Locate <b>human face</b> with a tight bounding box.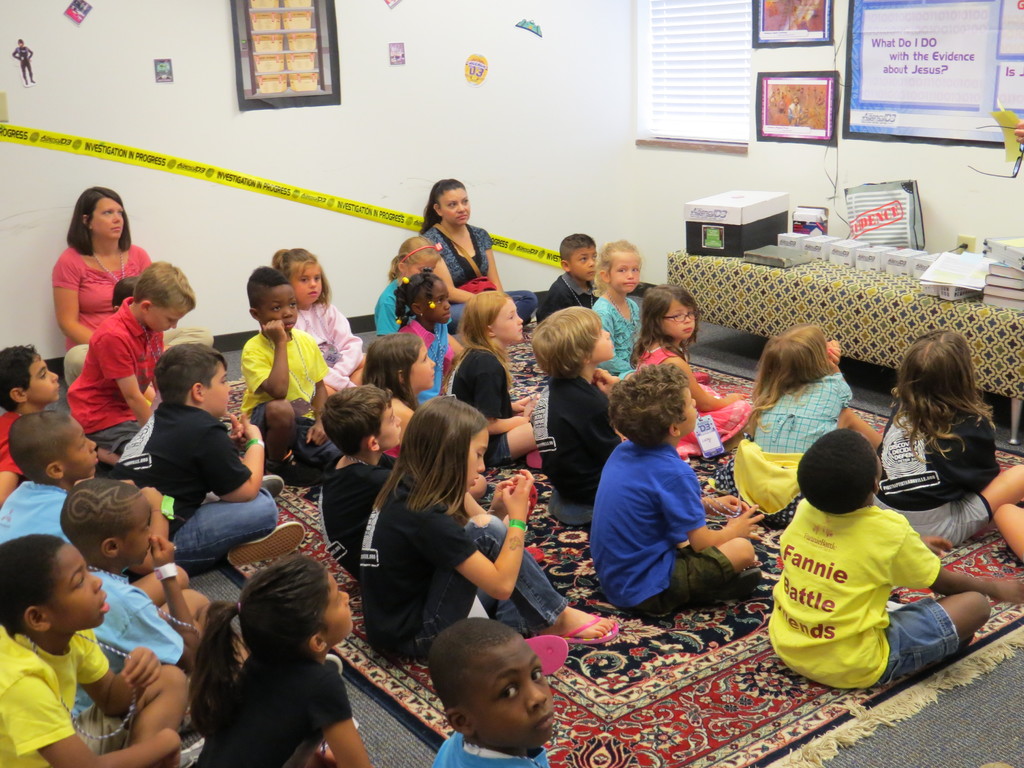
568,248,595,280.
